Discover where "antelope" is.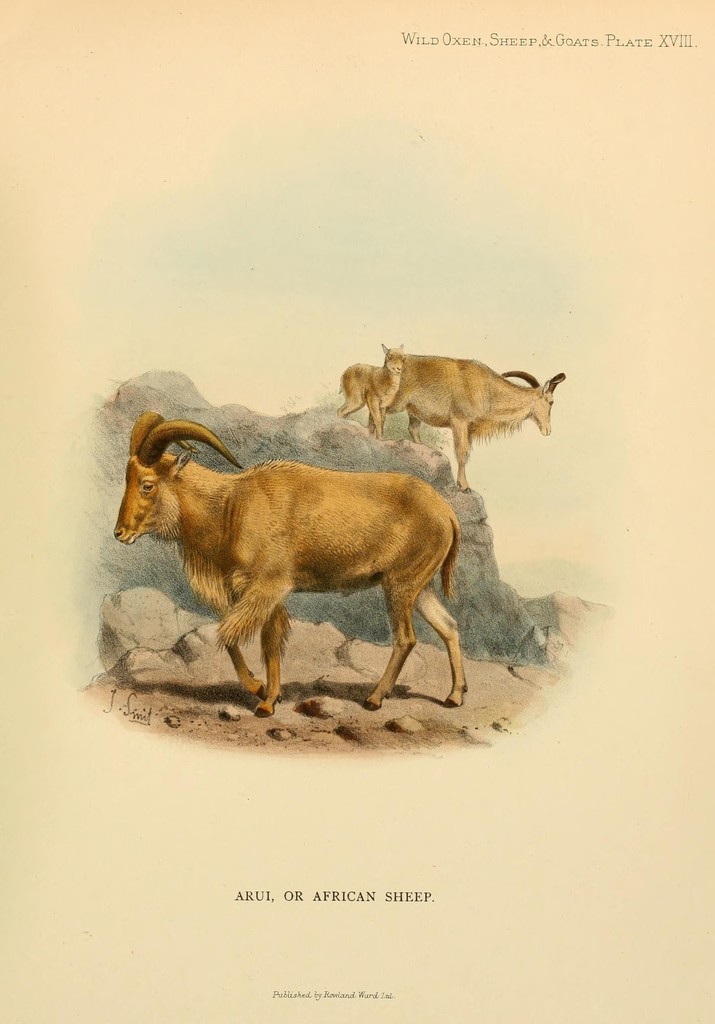
Discovered at [x1=386, y1=355, x2=564, y2=484].
